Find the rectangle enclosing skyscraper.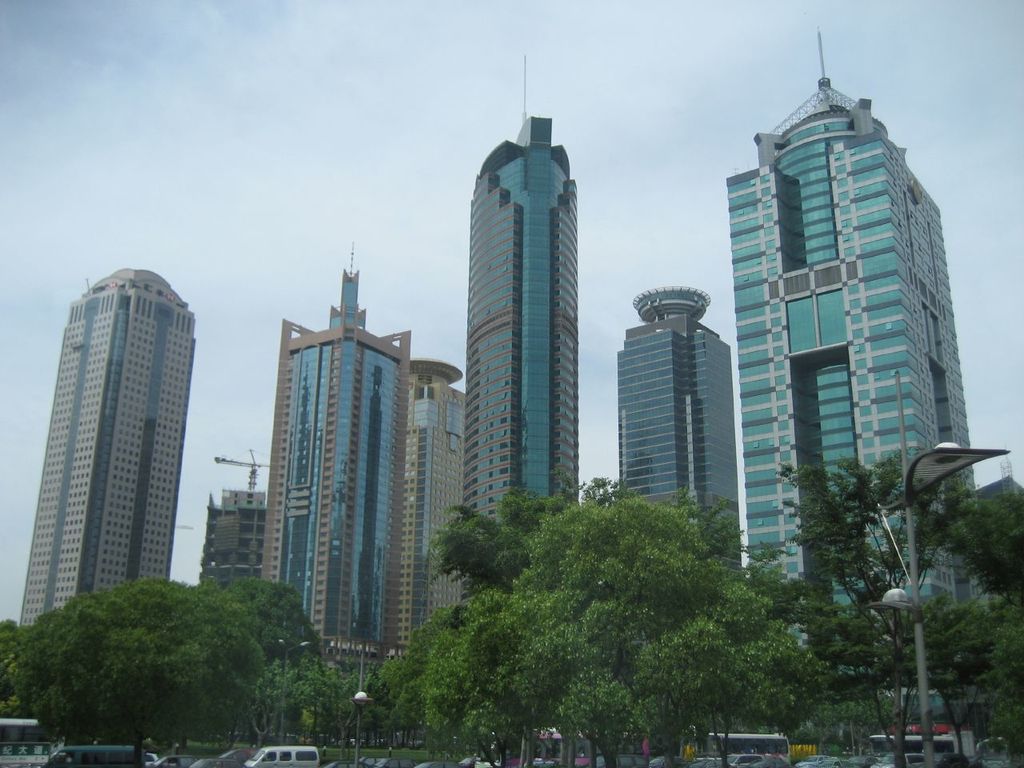
459,50,581,520.
